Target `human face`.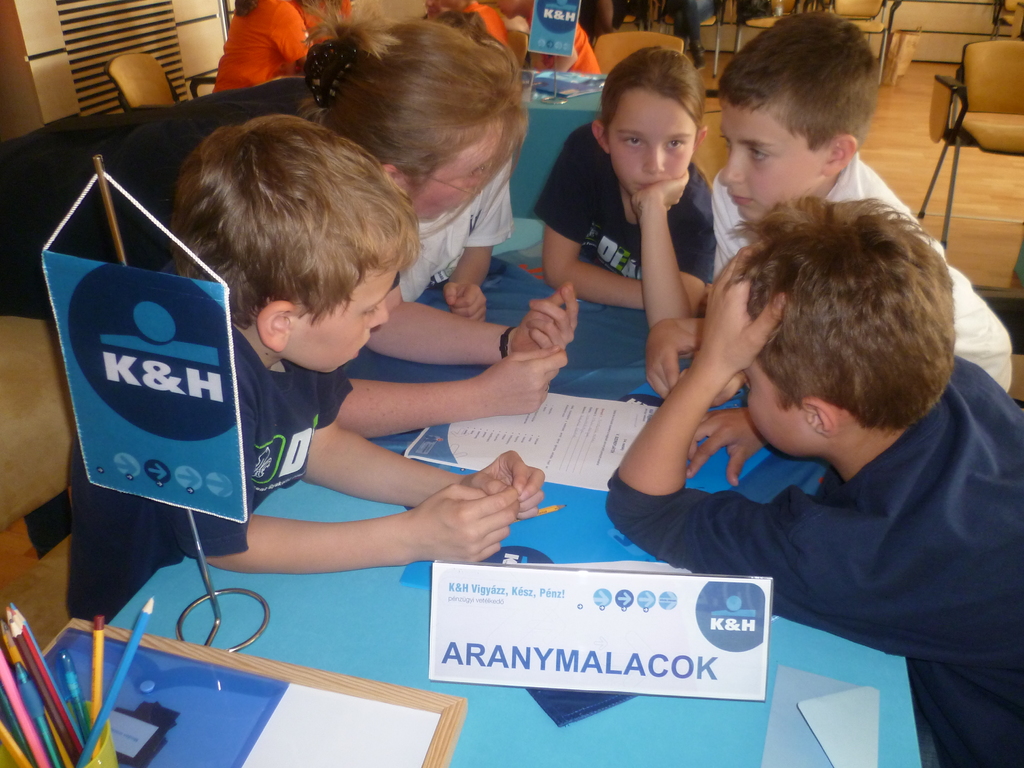
Target region: x1=412 y1=127 x2=504 y2=220.
